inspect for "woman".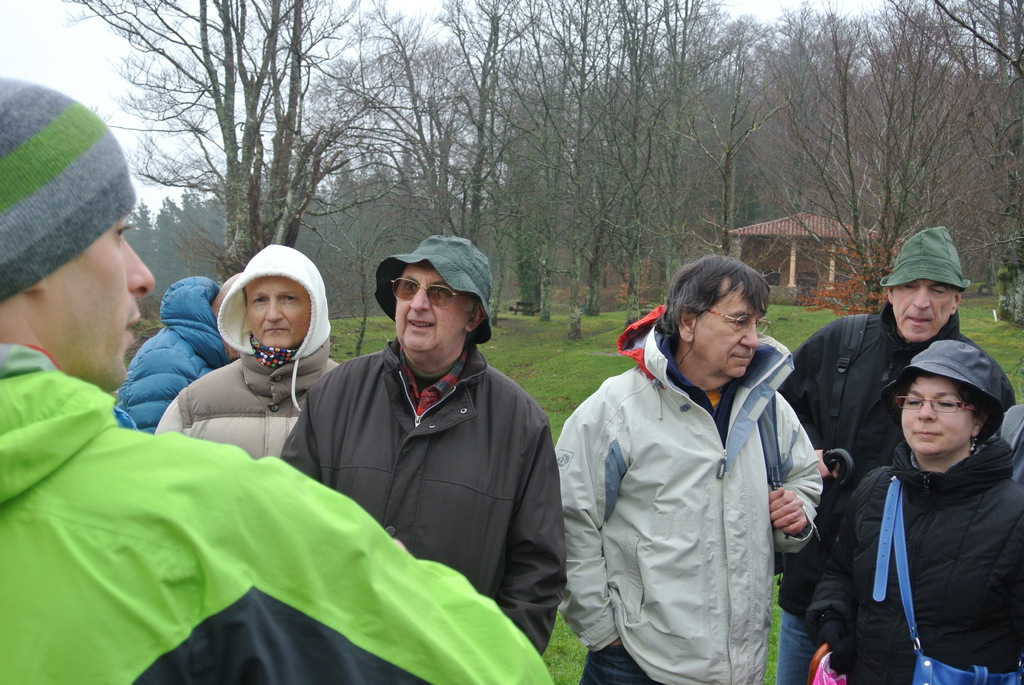
Inspection: Rect(819, 304, 1016, 684).
